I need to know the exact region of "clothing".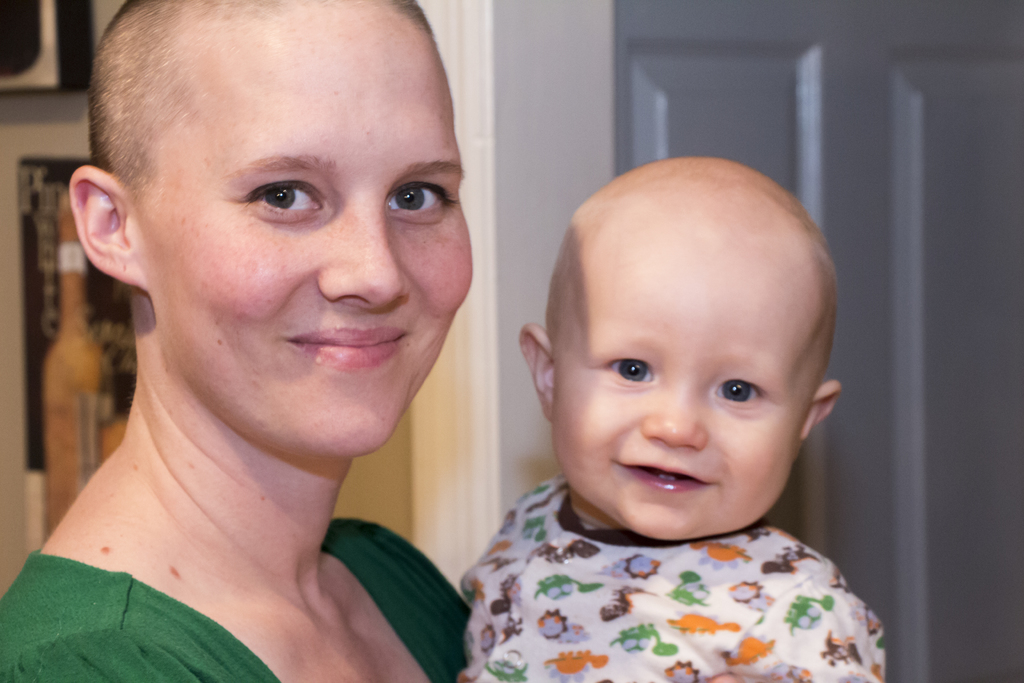
Region: box(0, 509, 471, 682).
